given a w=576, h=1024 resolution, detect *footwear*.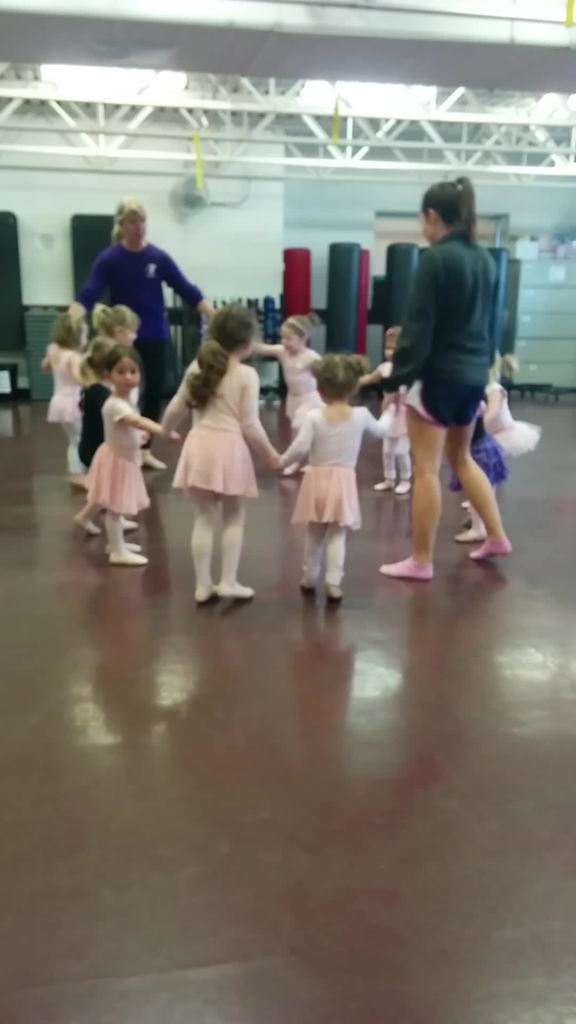
x1=104, y1=538, x2=140, y2=550.
